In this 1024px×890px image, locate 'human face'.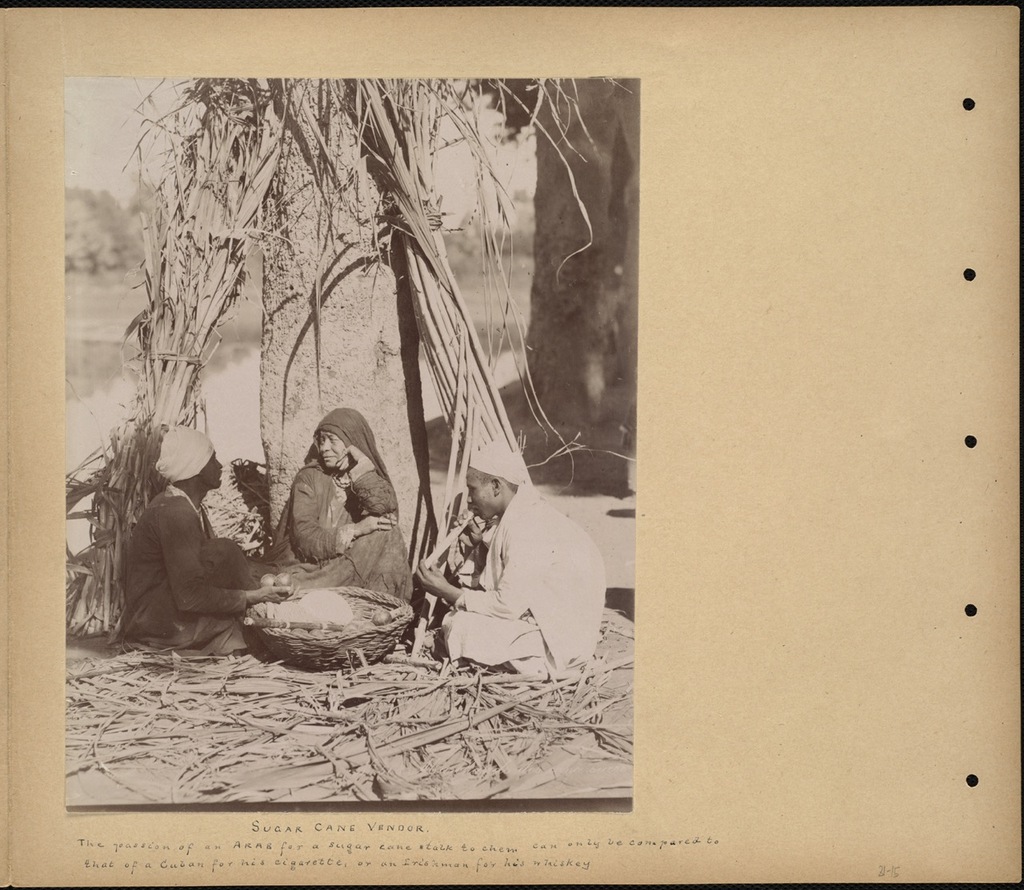
Bounding box: [201, 451, 224, 484].
